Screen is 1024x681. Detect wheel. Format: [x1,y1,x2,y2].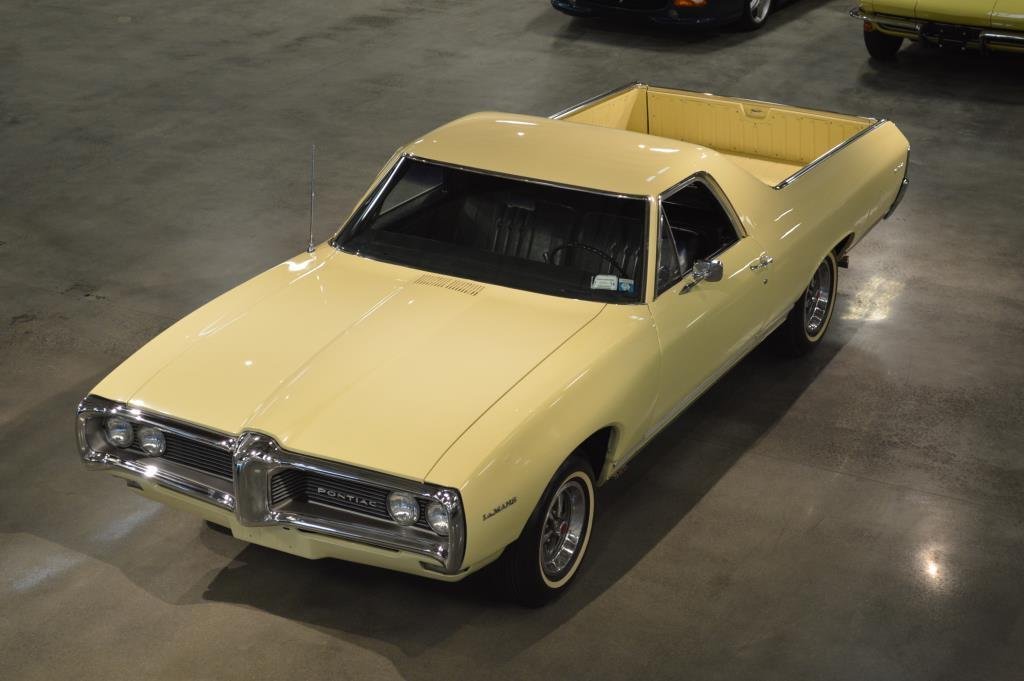
[498,452,598,601].
